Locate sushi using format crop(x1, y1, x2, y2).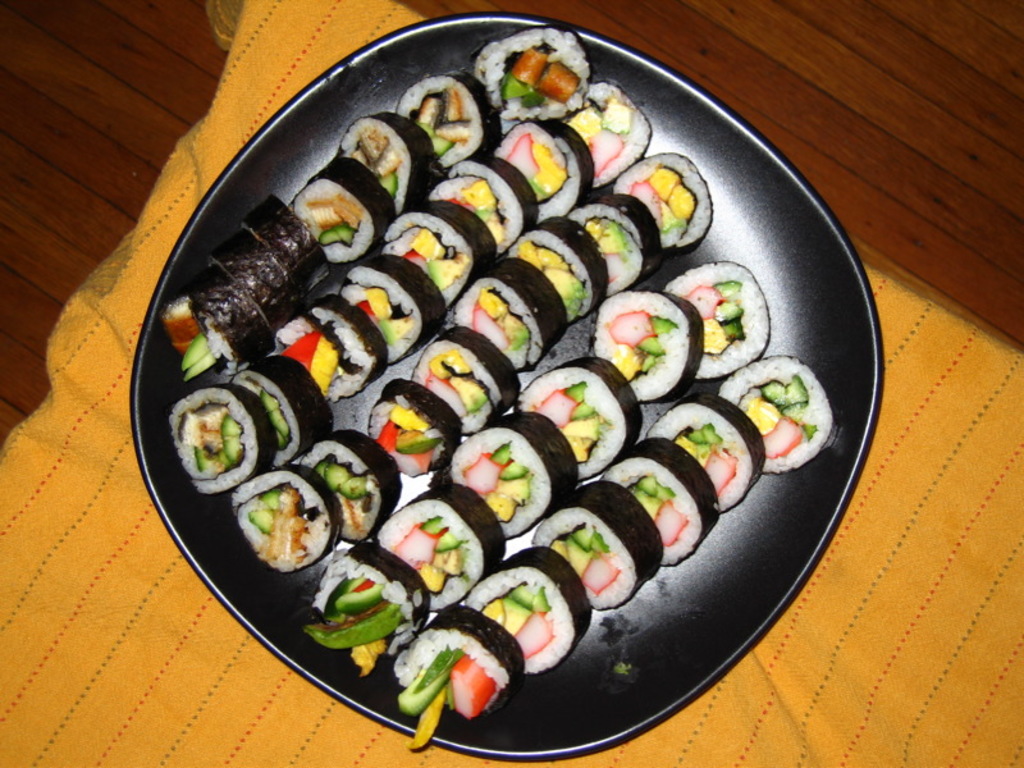
crop(172, 383, 266, 495).
